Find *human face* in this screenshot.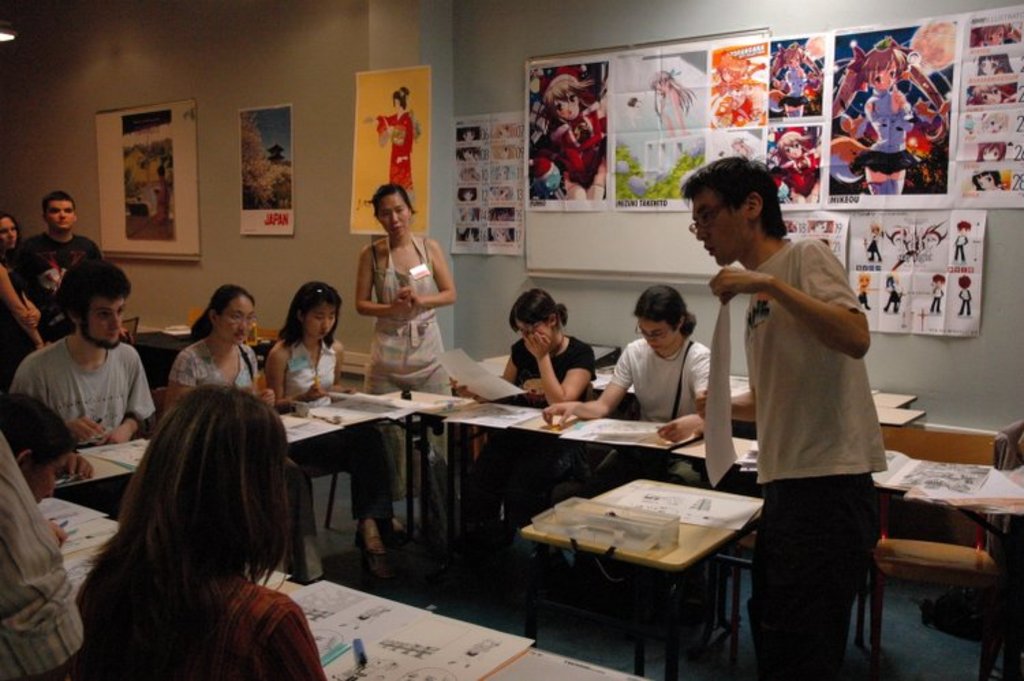
The bounding box for *human face* is 689, 183, 748, 269.
